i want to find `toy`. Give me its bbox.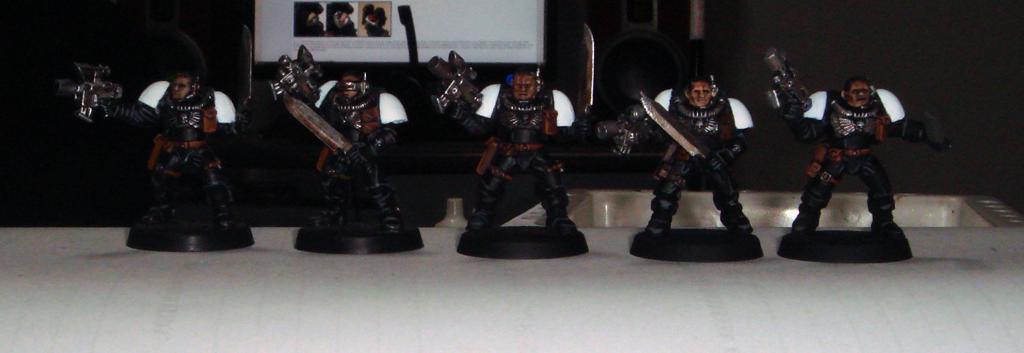
Rect(762, 45, 911, 266).
